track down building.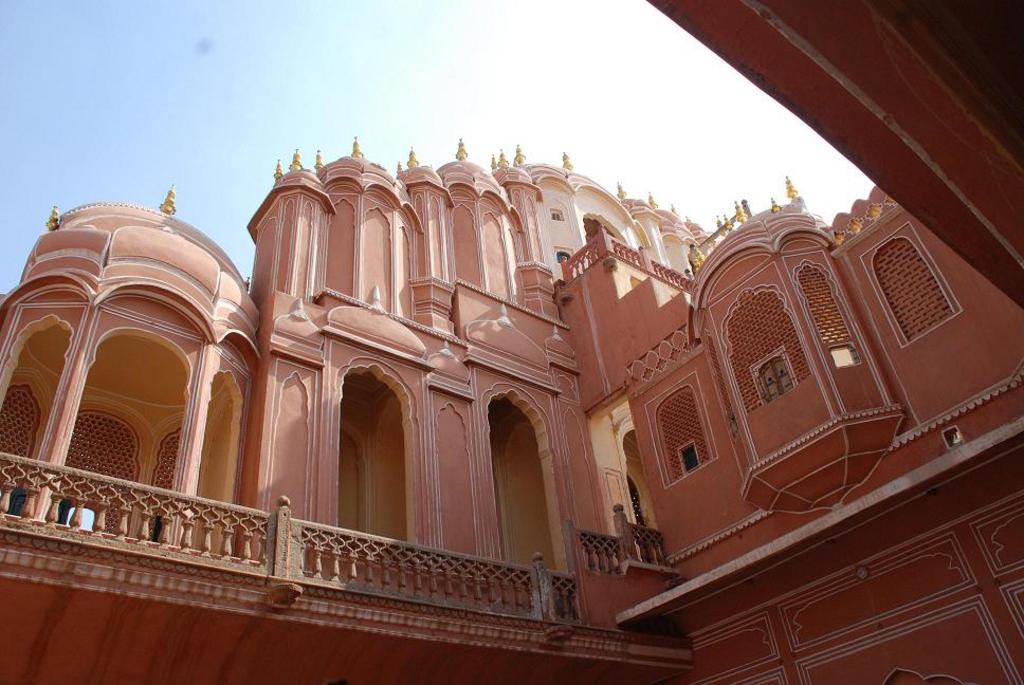
Tracked to (x1=0, y1=0, x2=1023, y2=684).
